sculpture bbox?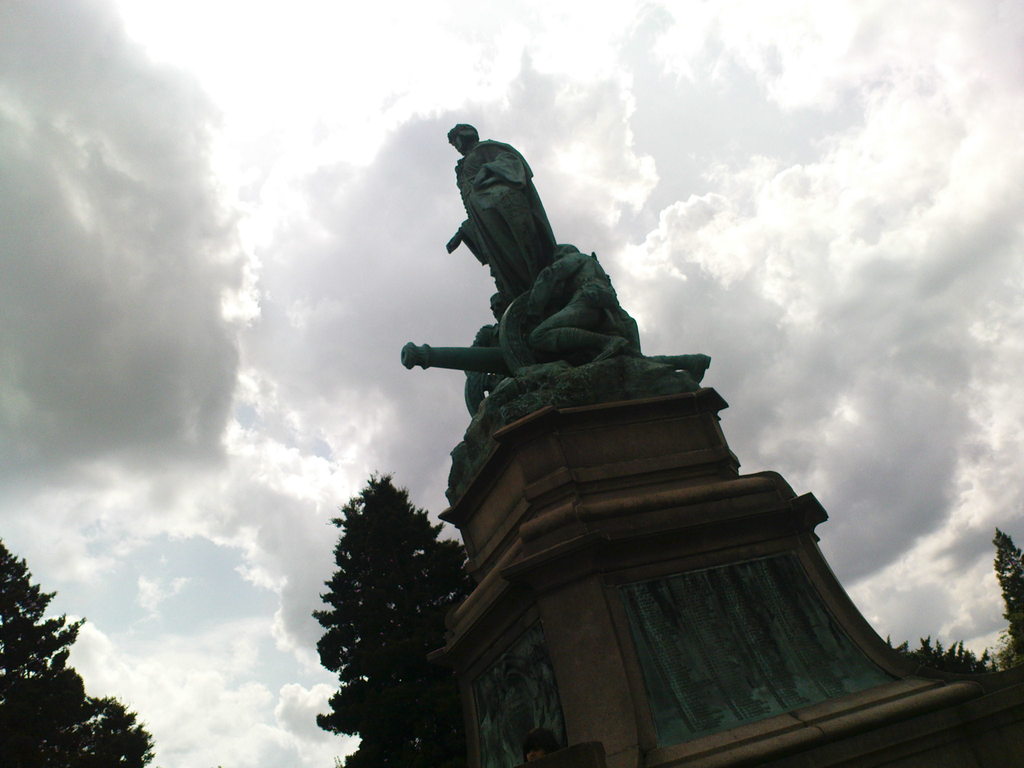
l=417, t=146, r=781, b=506
